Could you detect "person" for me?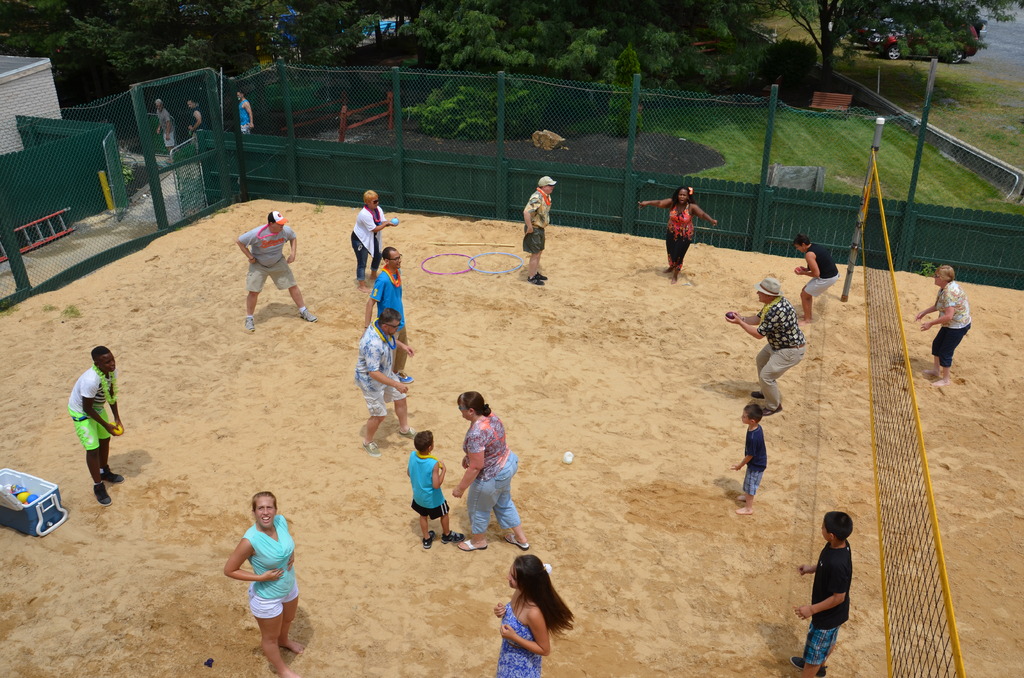
Detection result: [left=220, top=487, right=304, bottom=677].
